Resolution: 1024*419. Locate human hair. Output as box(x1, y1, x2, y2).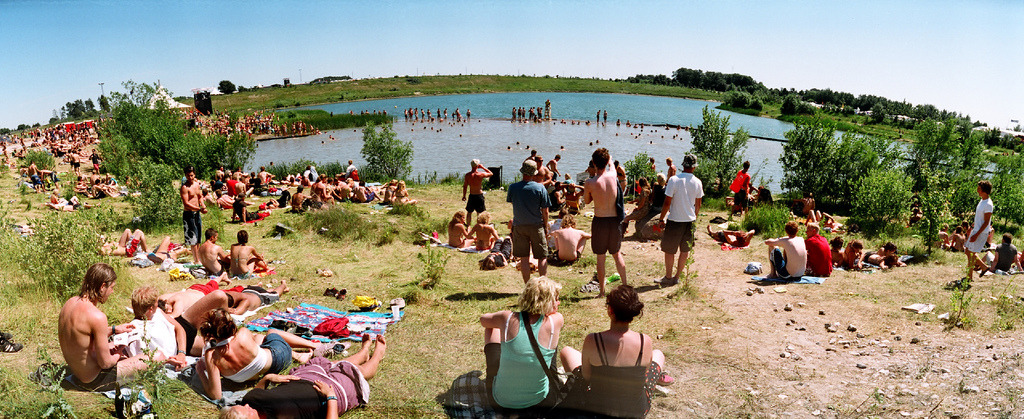
box(883, 252, 900, 267).
